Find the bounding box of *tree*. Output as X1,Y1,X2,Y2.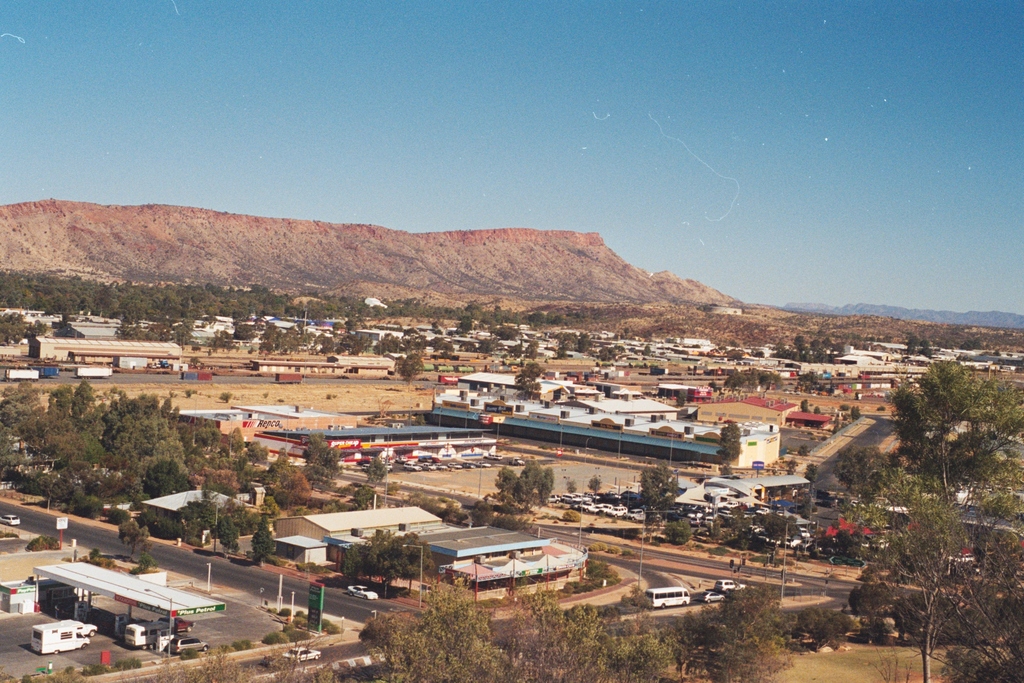
344,317,357,329.
